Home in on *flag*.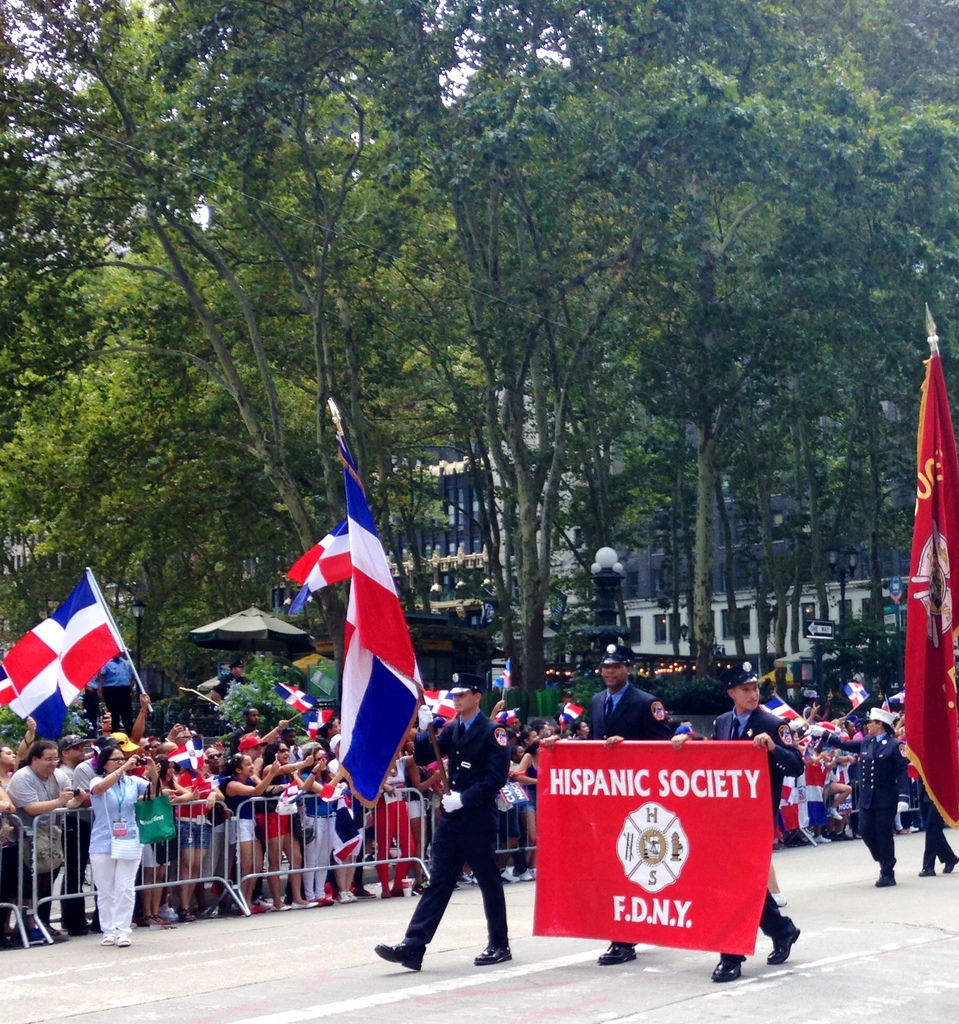
Homed in at <bbox>908, 760, 924, 787</bbox>.
